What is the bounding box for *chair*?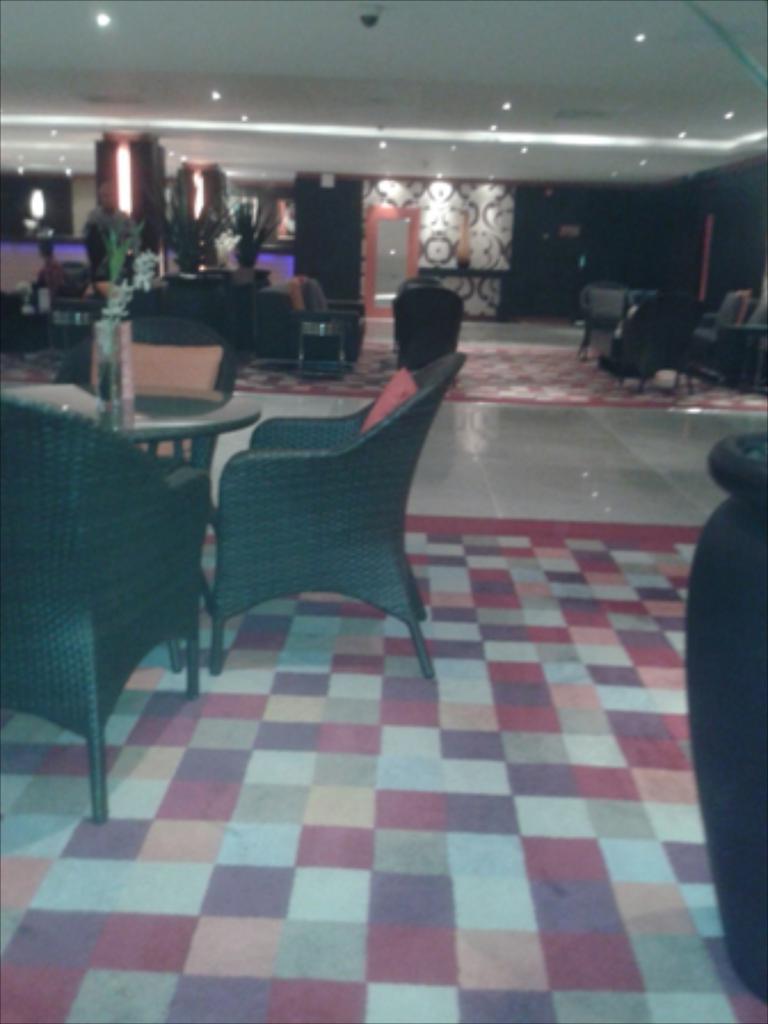
208, 352, 464, 683.
